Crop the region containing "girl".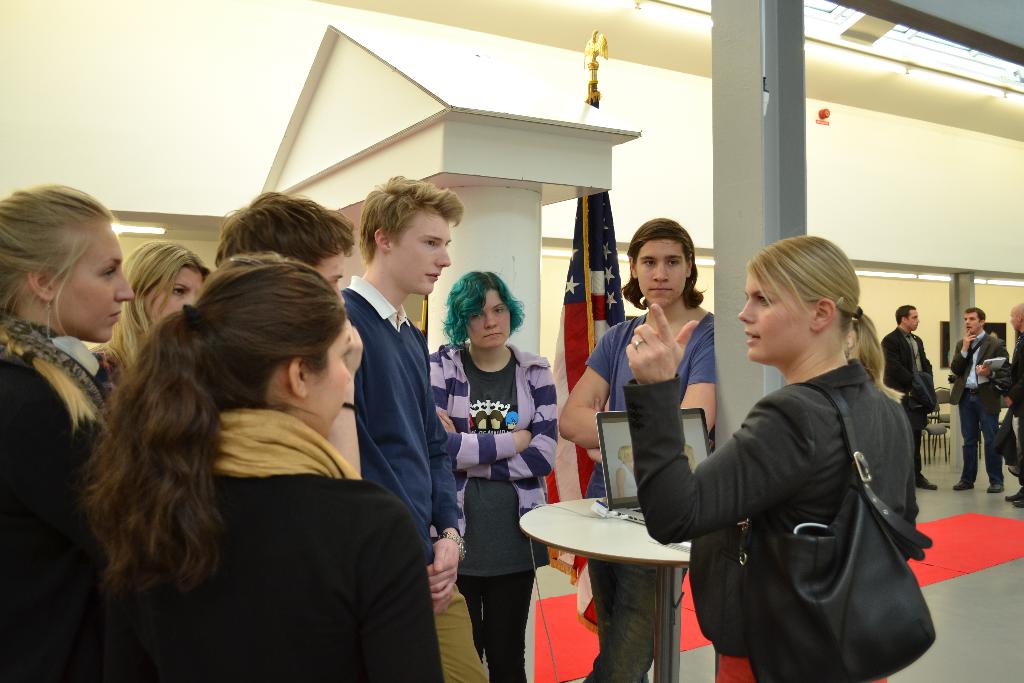
Crop region: (100,243,204,361).
